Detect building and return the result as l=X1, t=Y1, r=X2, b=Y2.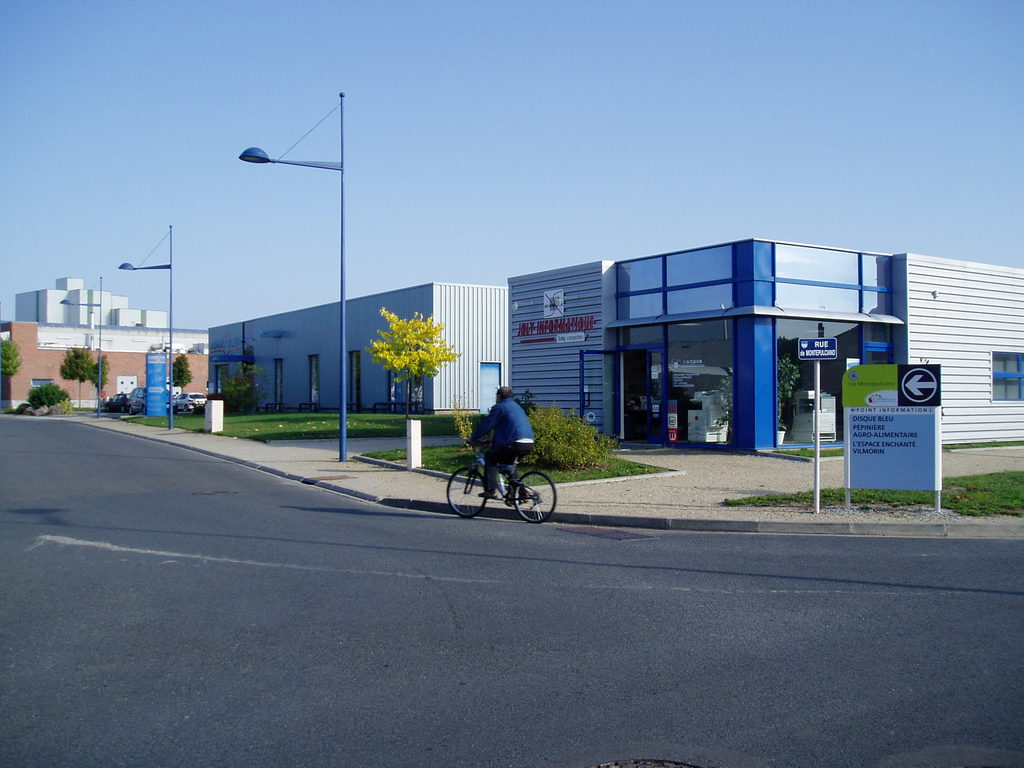
l=506, t=237, r=1023, b=454.
